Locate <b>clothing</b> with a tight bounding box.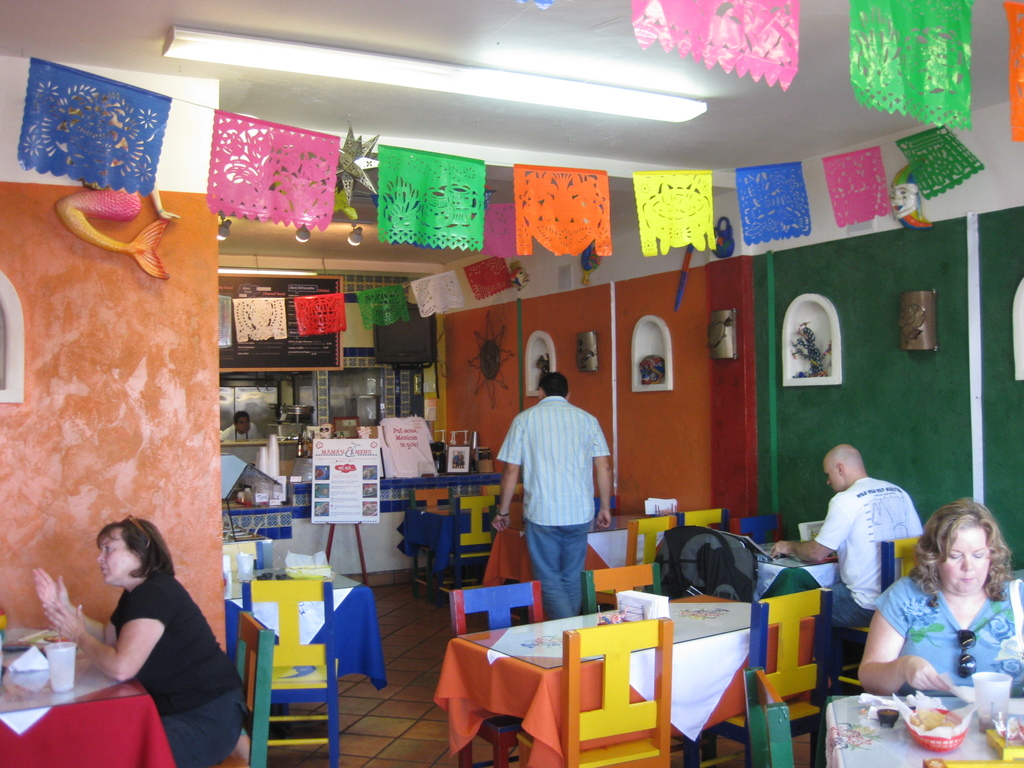
locate(104, 564, 259, 767).
